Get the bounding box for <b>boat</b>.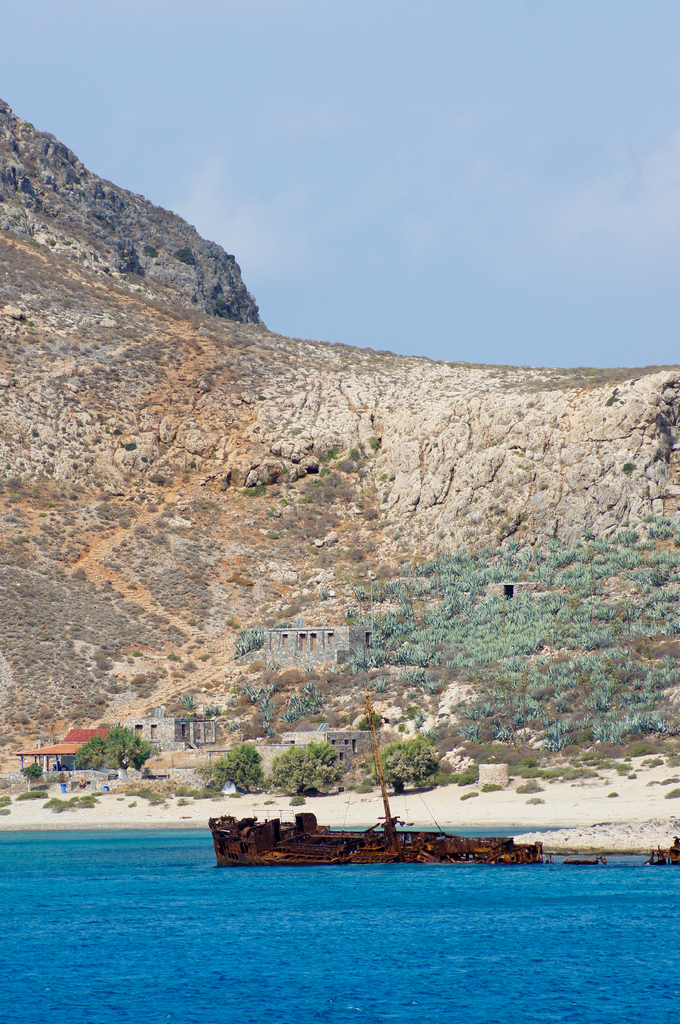
x1=208 y1=691 x2=540 y2=868.
